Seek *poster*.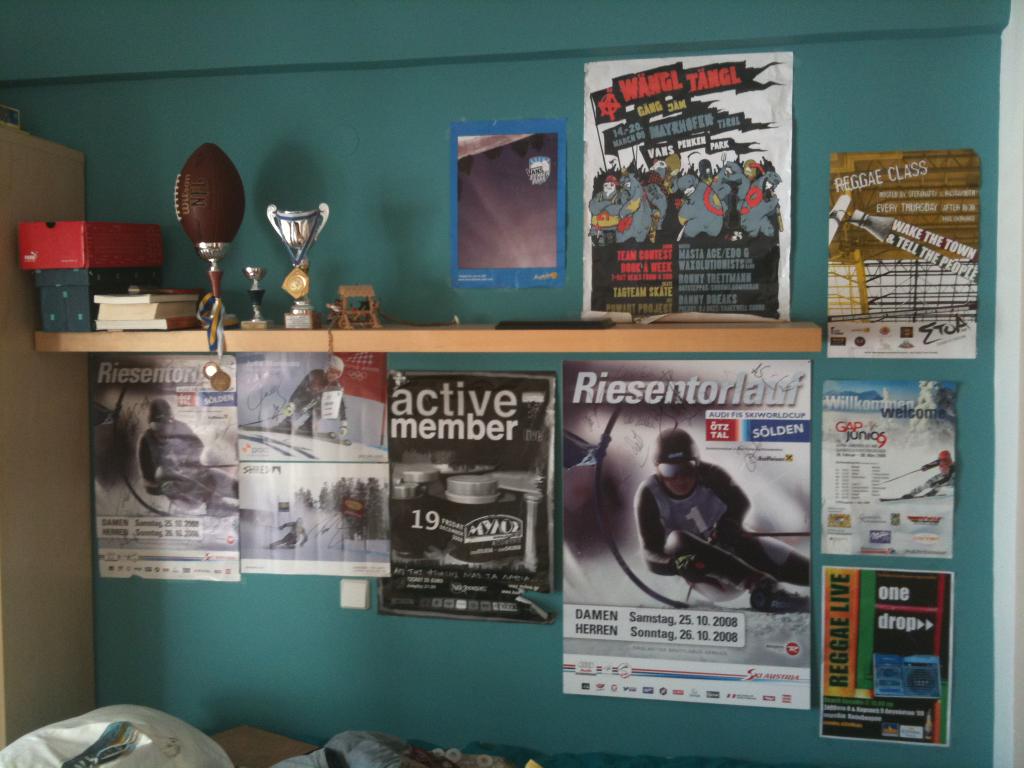
[100,355,239,581].
